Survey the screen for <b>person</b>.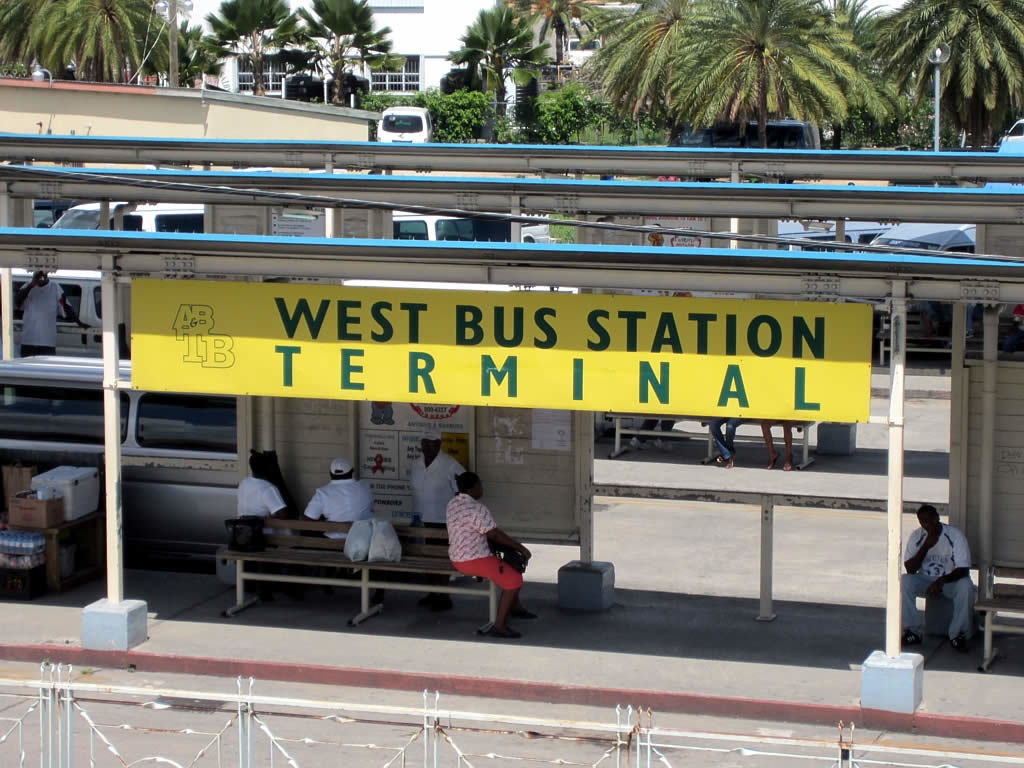
Survey found: x1=896 y1=507 x2=979 y2=652.
